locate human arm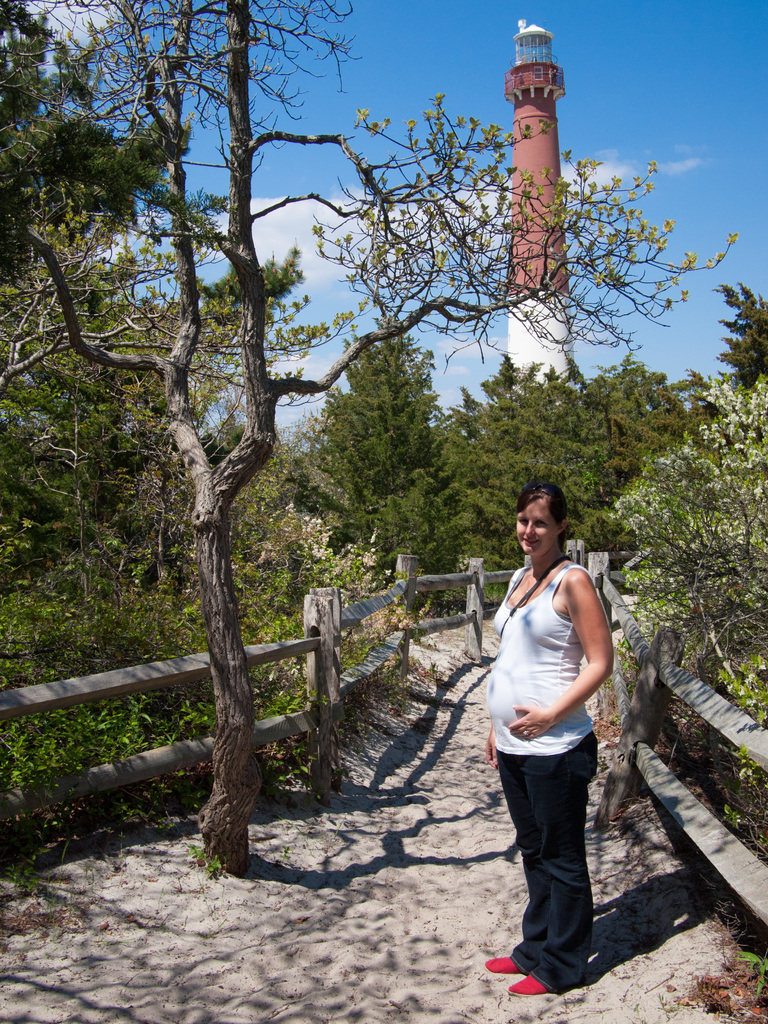
x1=512 y1=570 x2=611 y2=724
